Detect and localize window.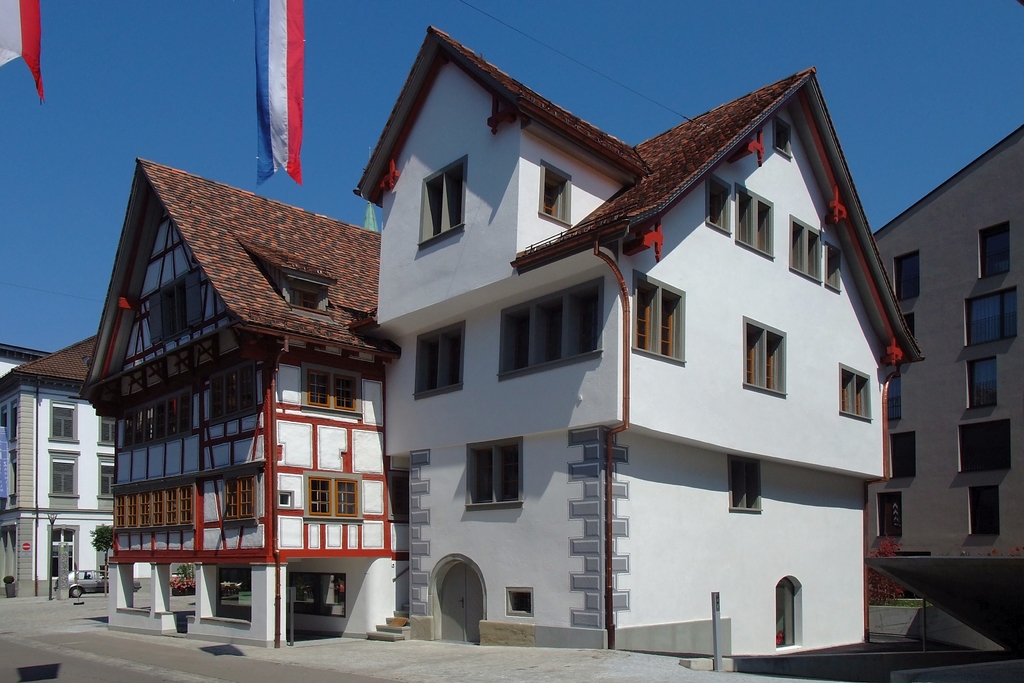
Localized at region(389, 469, 410, 522).
